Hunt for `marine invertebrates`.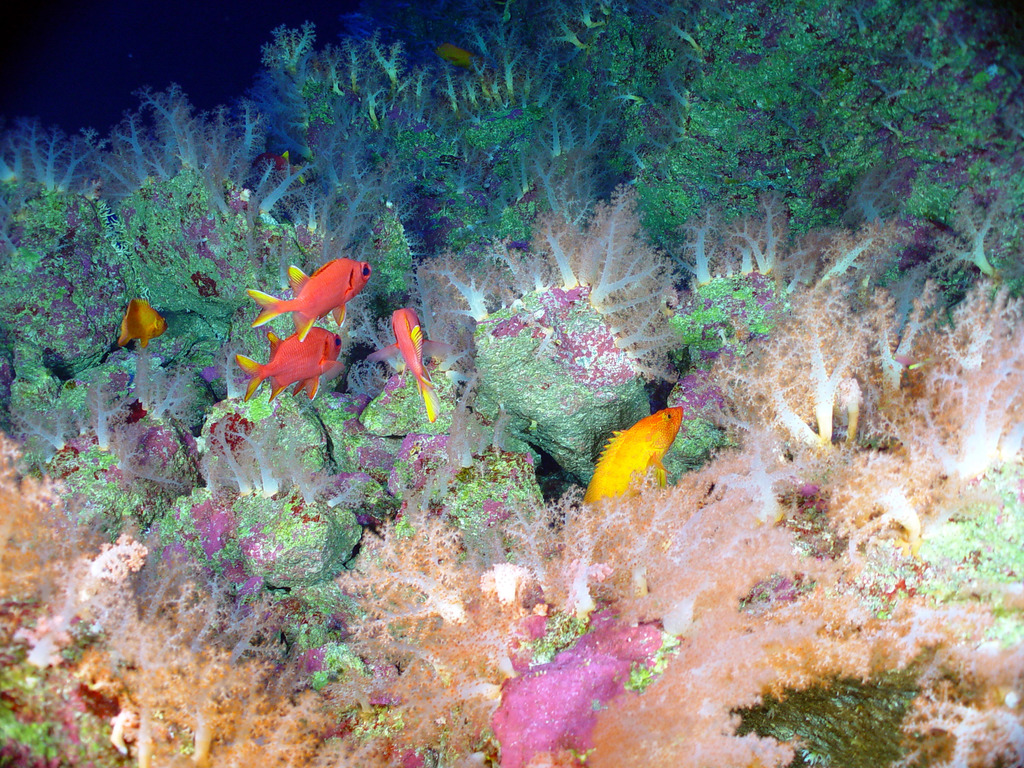
Hunted down at [x1=370, y1=309, x2=433, y2=420].
